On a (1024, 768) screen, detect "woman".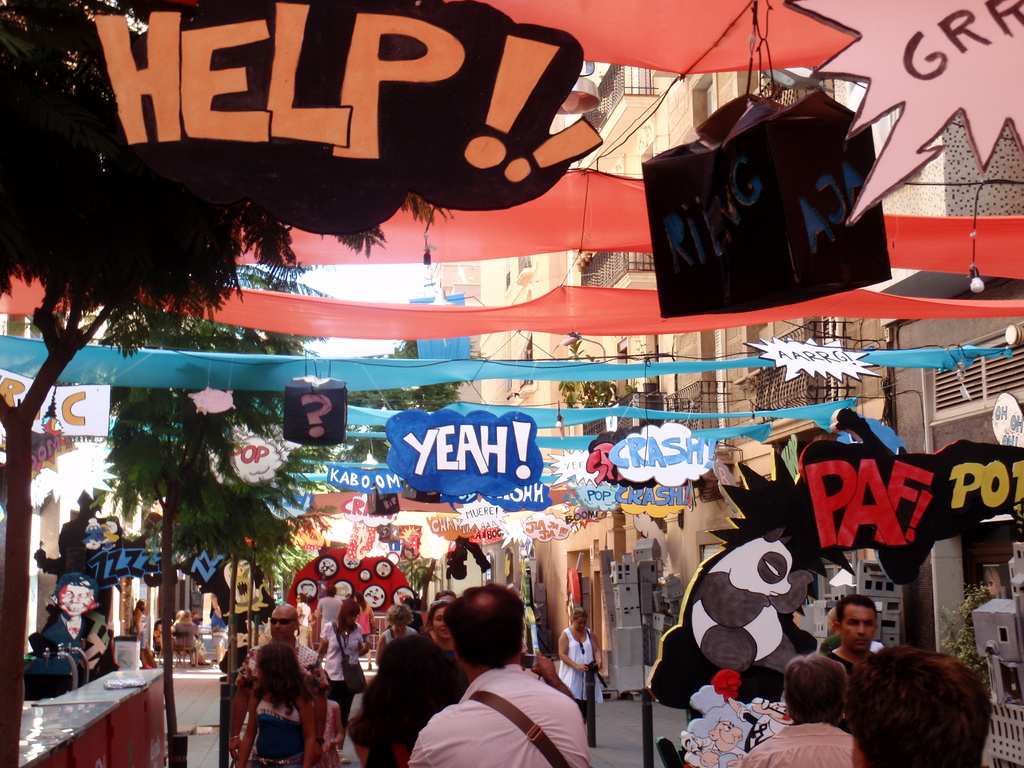
(x1=558, y1=605, x2=600, y2=714).
